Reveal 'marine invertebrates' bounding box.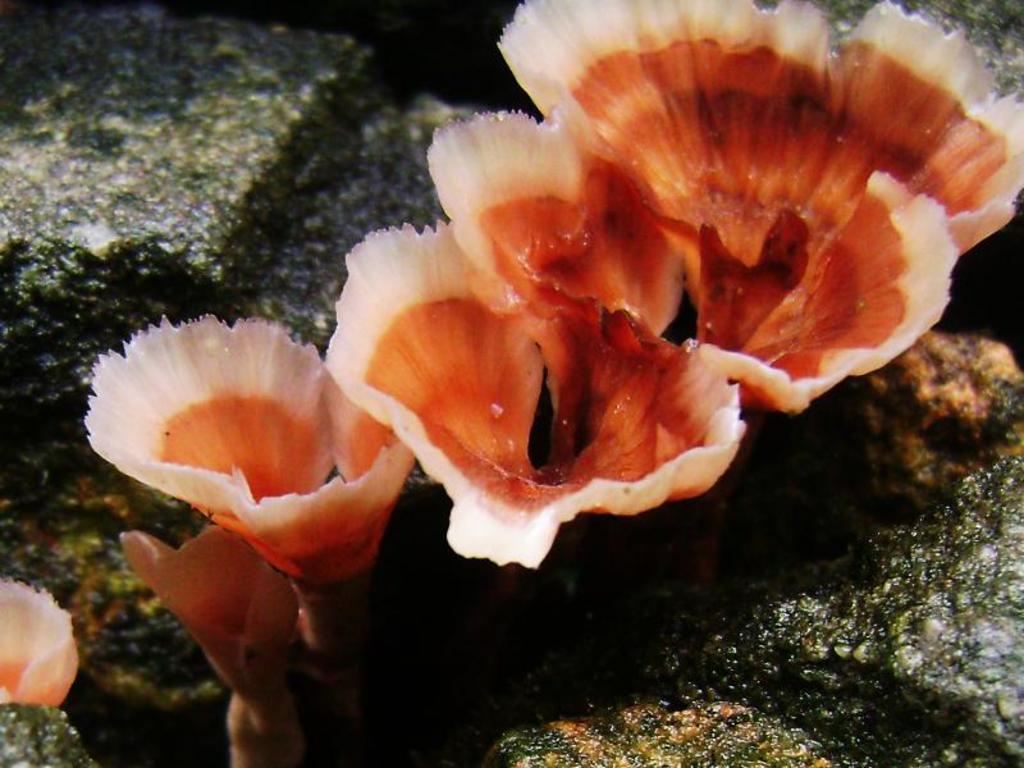
Revealed: crop(410, 0, 1023, 465).
